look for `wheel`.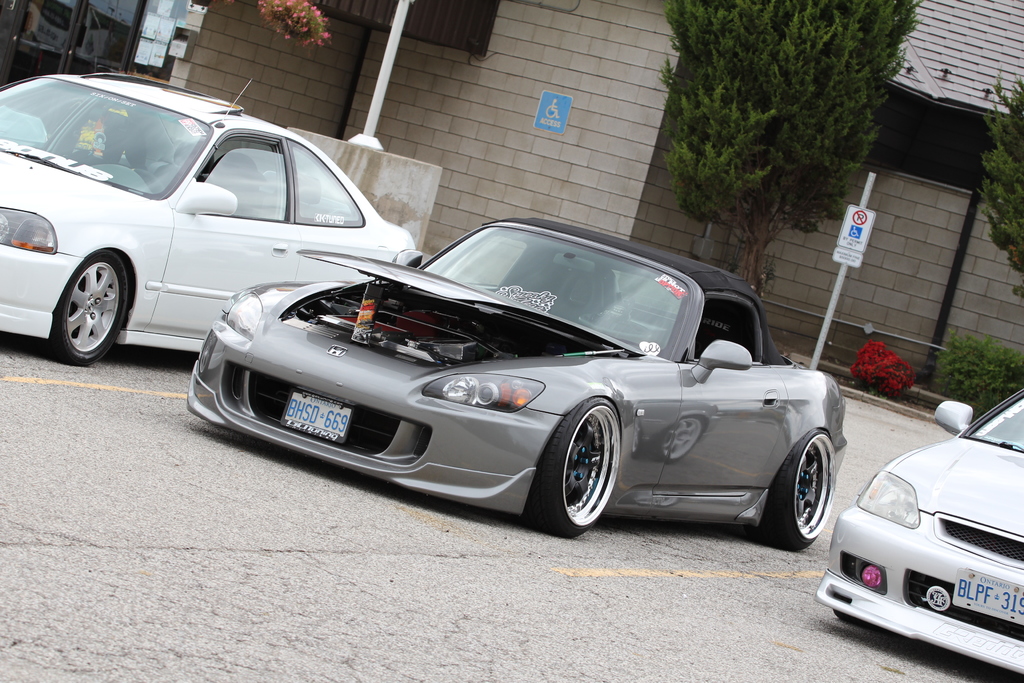
Found: box(54, 251, 131, 365).
